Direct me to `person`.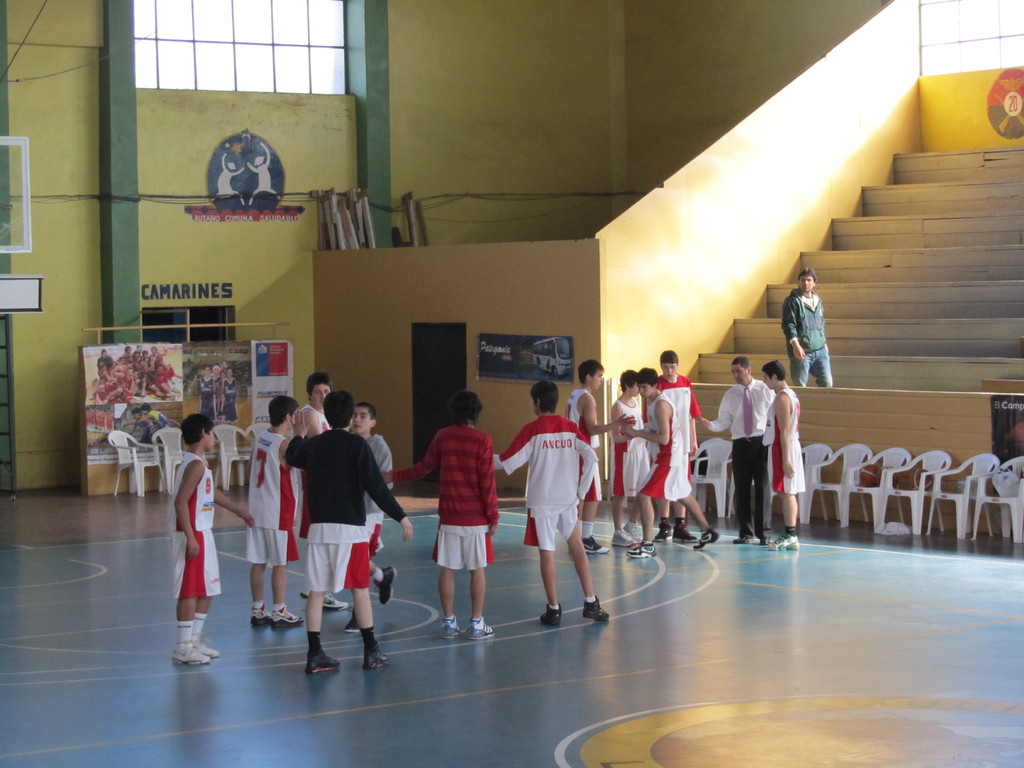
Direction: select_region(780, 268, 836, 388).
